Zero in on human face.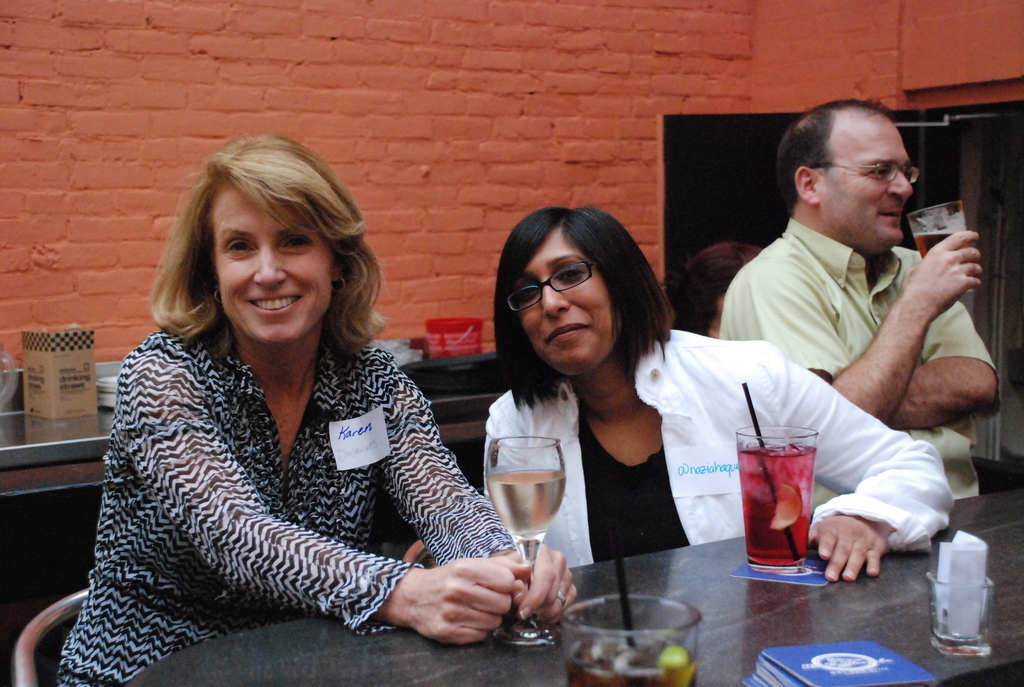
Zeroed in: x1=817 y1=107 x2=913 y2=251.
